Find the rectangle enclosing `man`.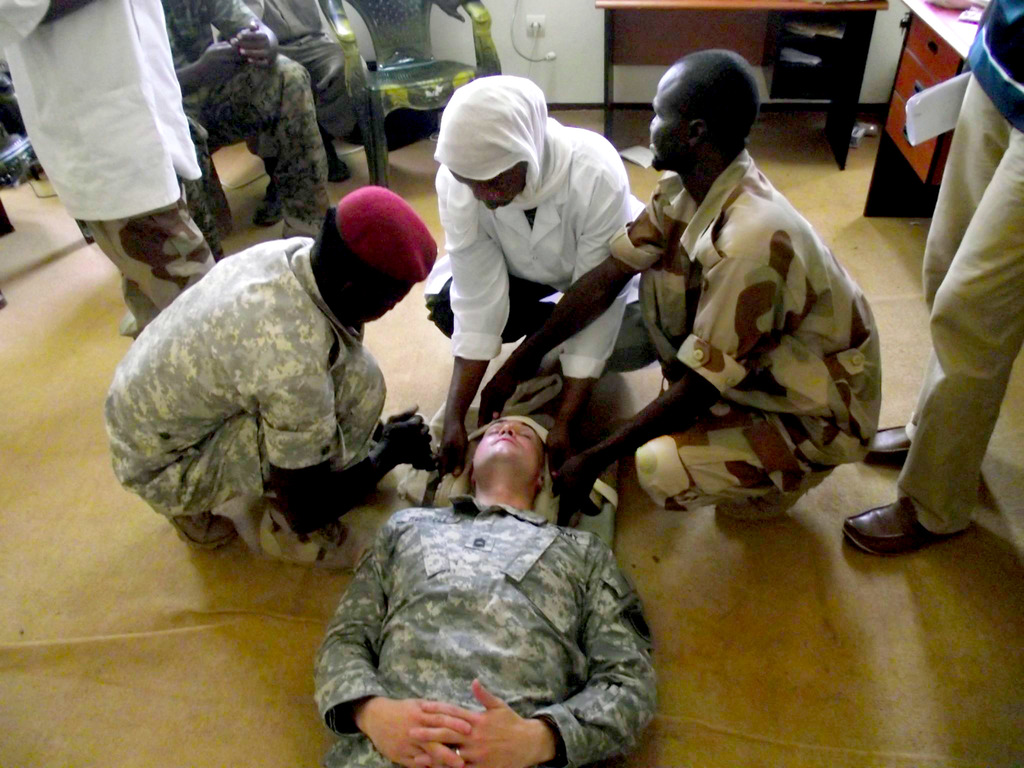
<region>561, 51, 890, 567</region>.
